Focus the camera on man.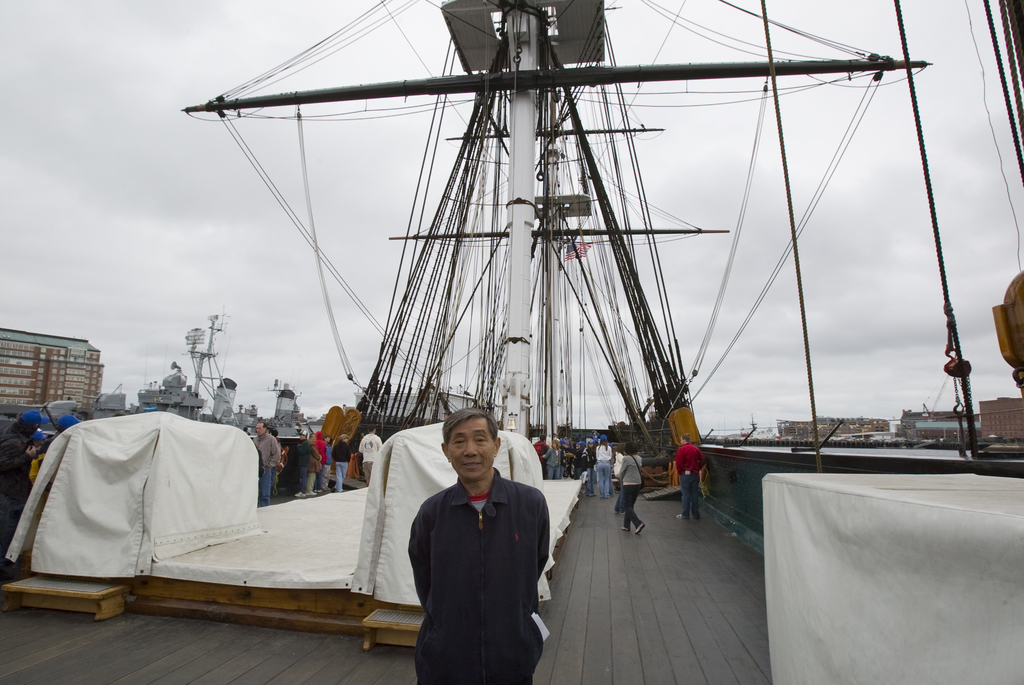
Focus region: 251, 423, 280, 505.
